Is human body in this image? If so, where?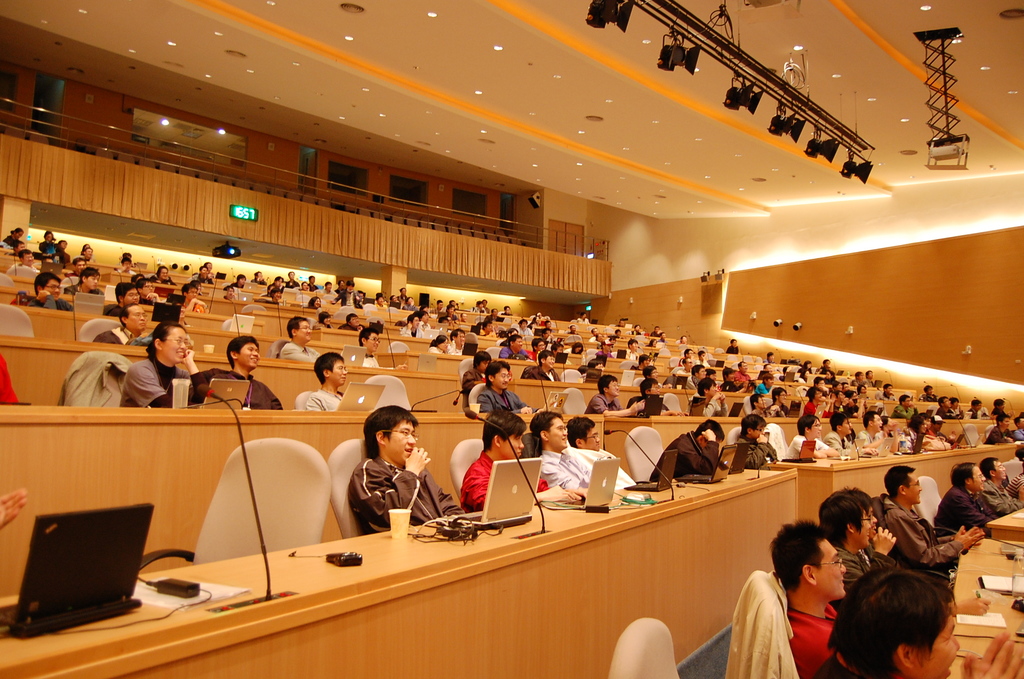
Yes, at box(120, 248, 136, 272).
